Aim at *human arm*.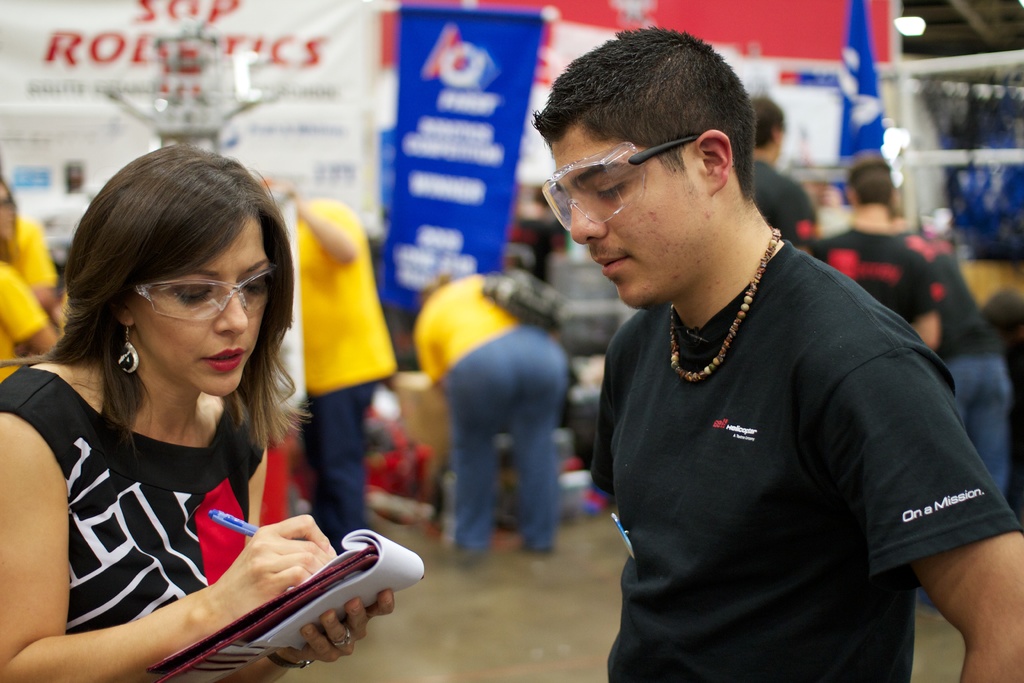
Aimed at 35/408/358/682.
